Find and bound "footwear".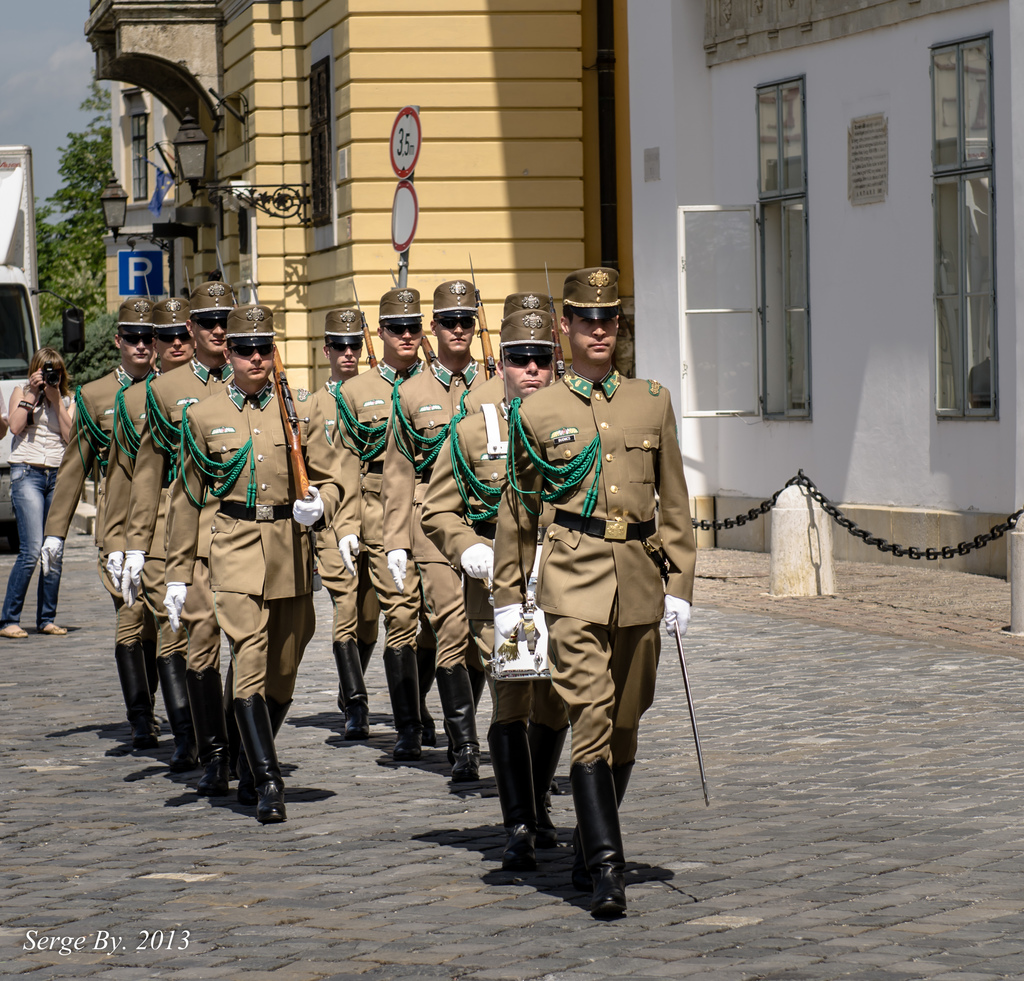
Bound: left=574, top=759, right=633, bottom=859.
